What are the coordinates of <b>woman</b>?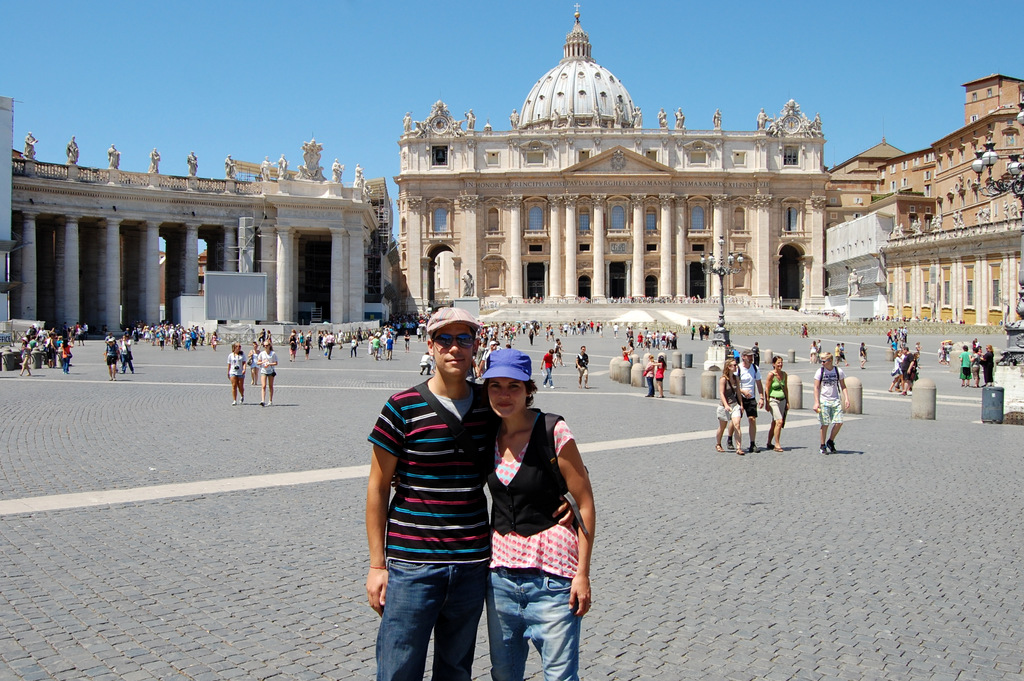
[x1=211, y1=330, x2=218, y2=350].
